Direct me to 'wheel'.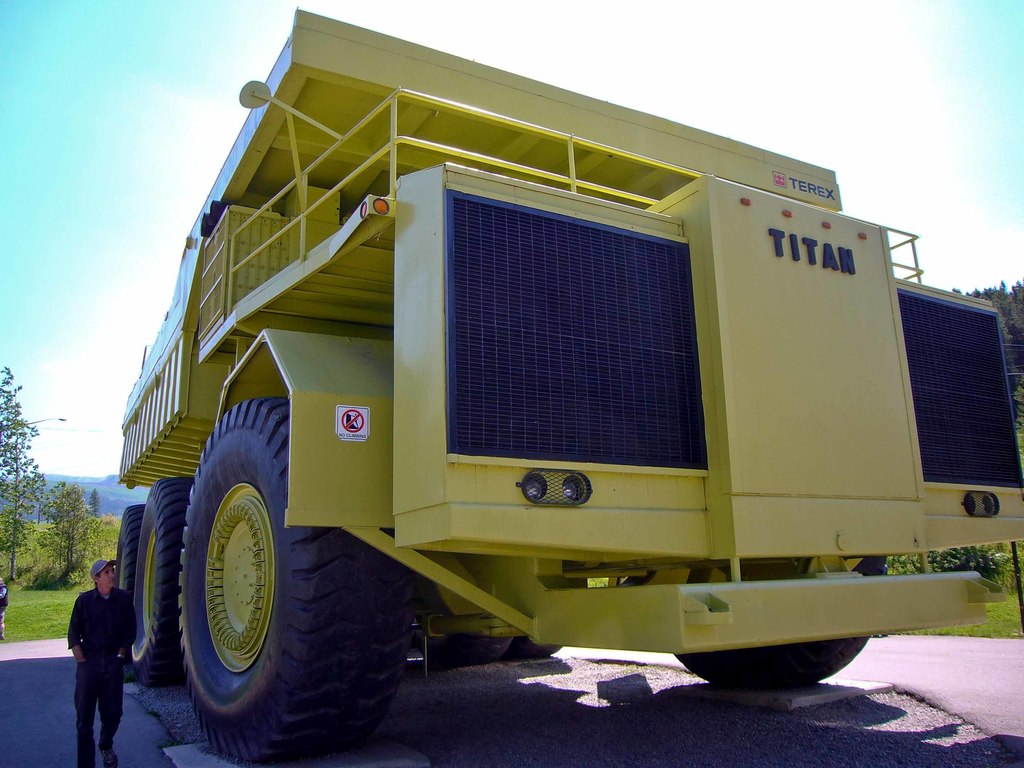
Direction: [x1=658, y1=547, x2=897, y2=689].
